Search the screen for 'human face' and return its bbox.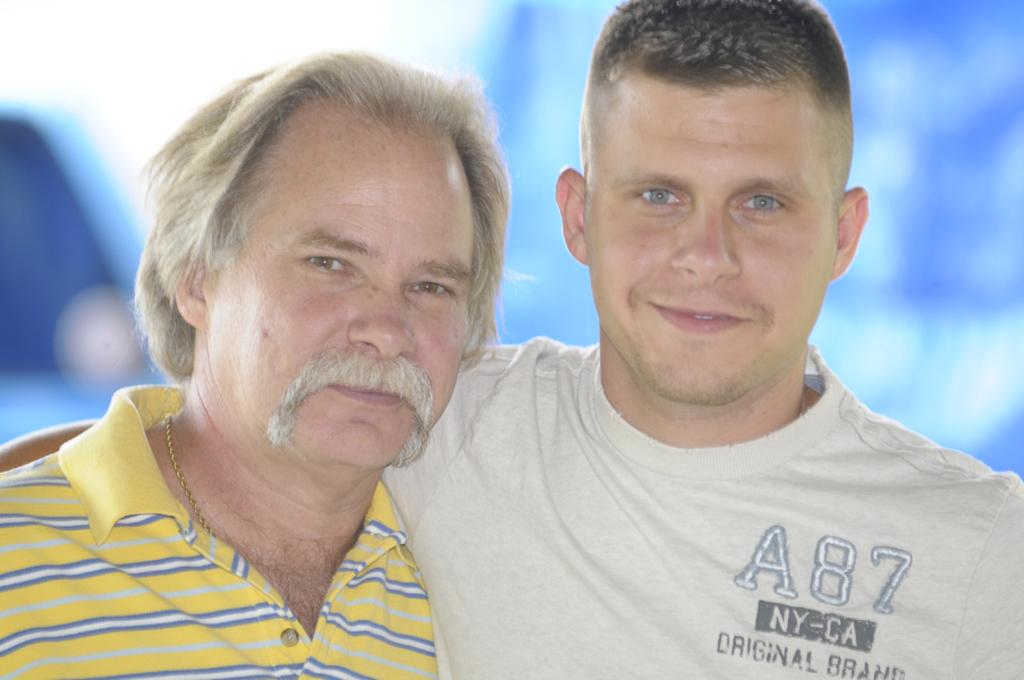
Found: 583/80/836/401.
